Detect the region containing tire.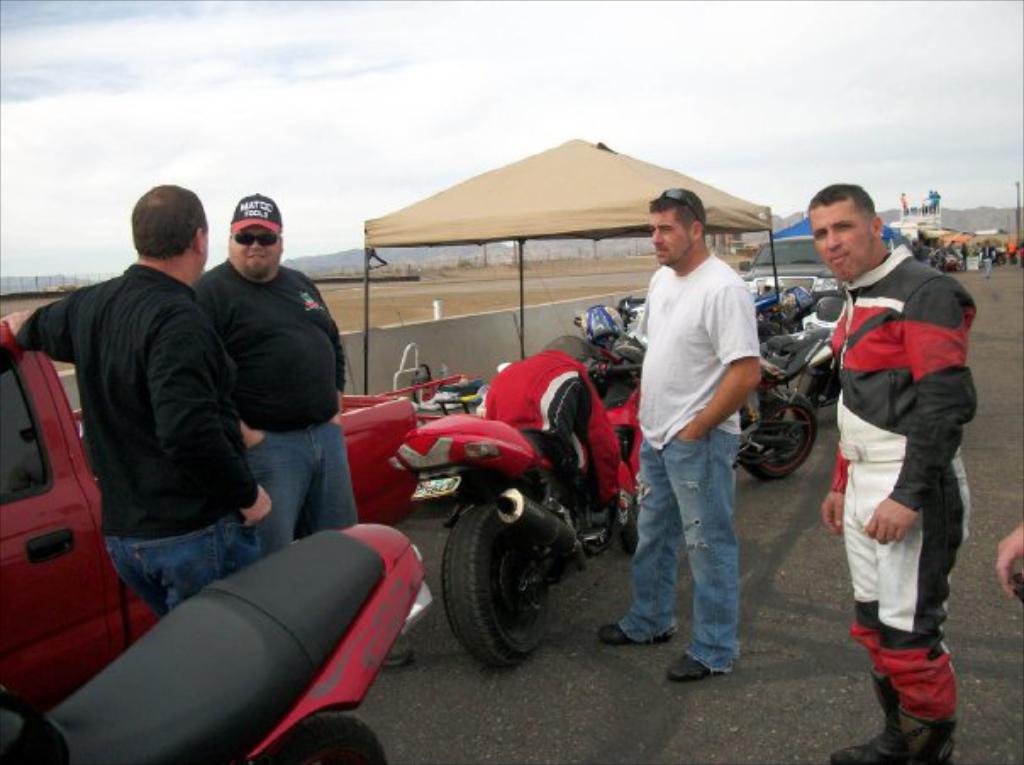
263 716 387 763.
